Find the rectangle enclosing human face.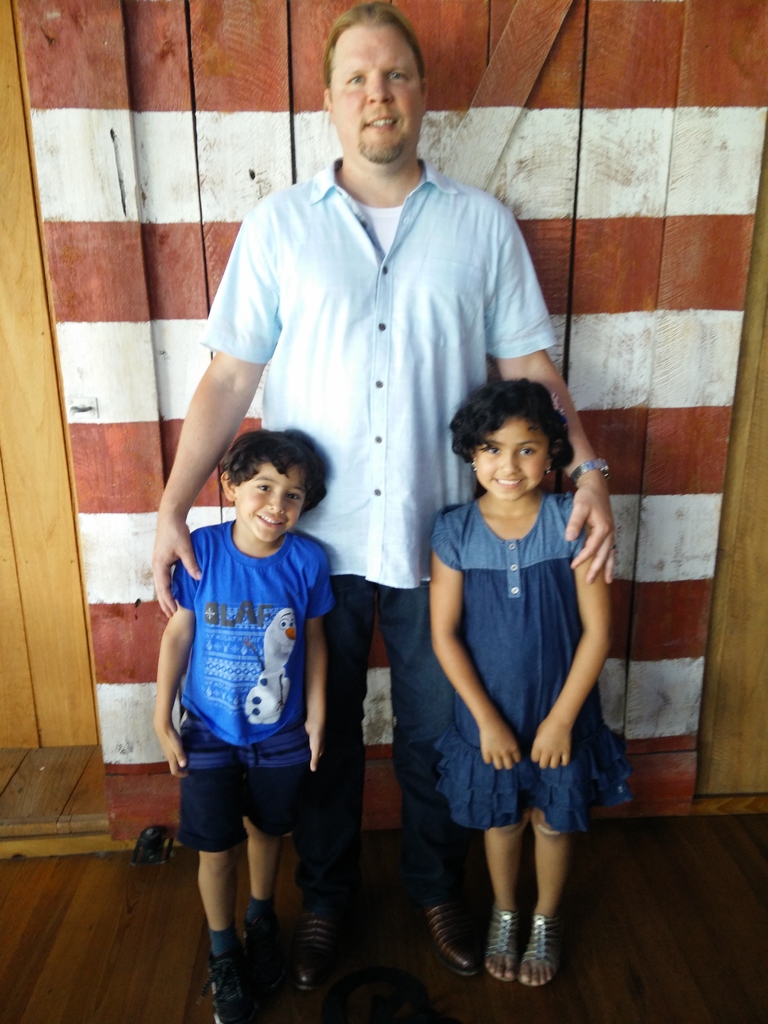
BBox(329, 28, 426, 159).
